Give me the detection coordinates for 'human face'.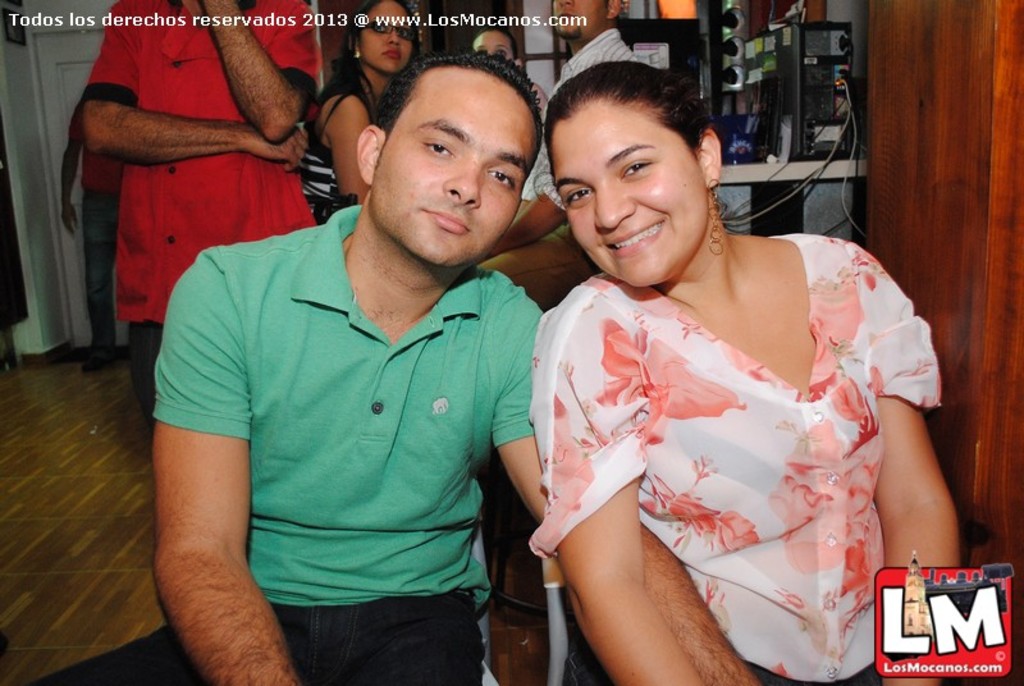
(470,27,515,68).
